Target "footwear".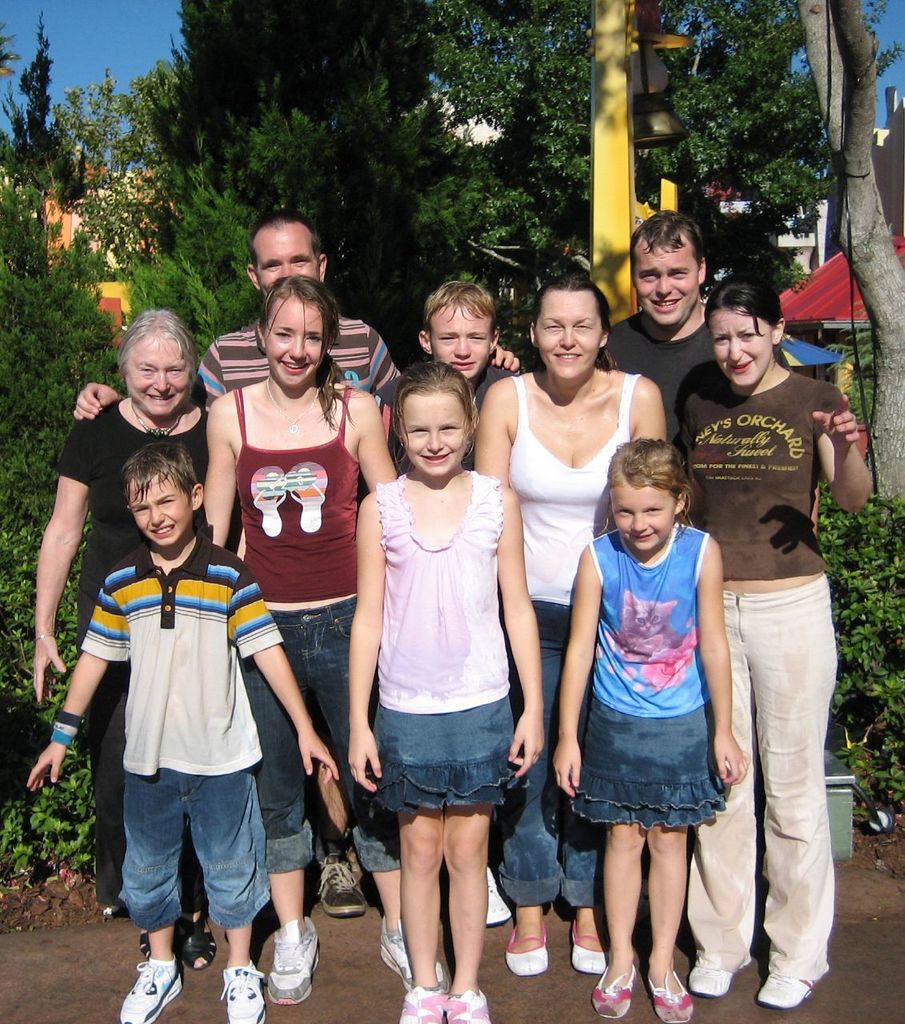
Target region: 686,955,742,996.
